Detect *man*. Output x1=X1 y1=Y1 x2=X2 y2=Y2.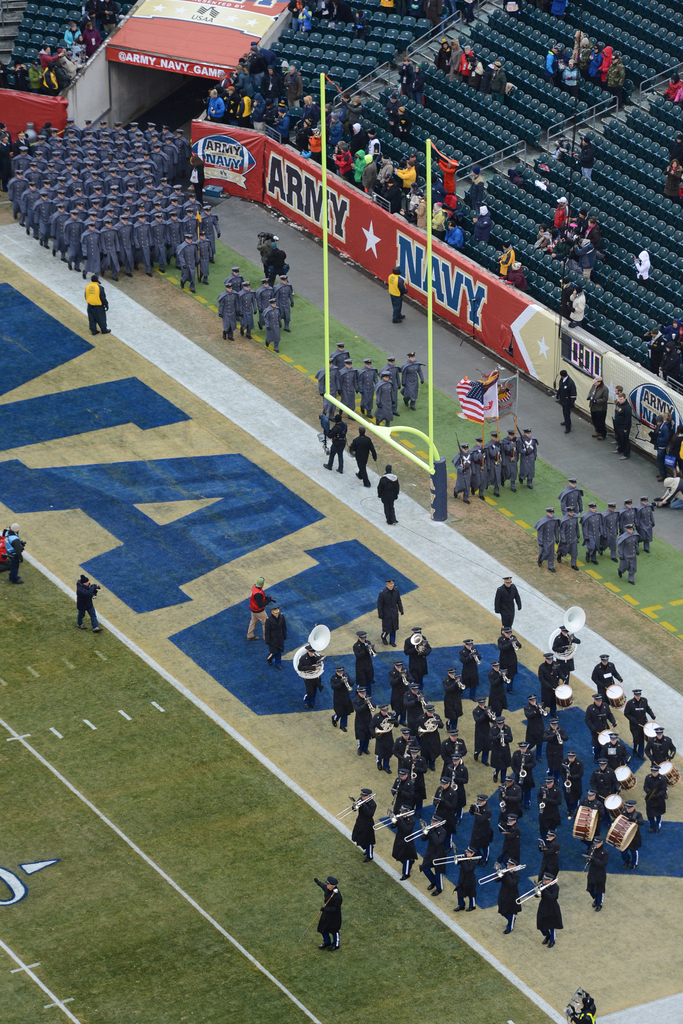
x1=430 y1=702 x2=444 y2=764.
